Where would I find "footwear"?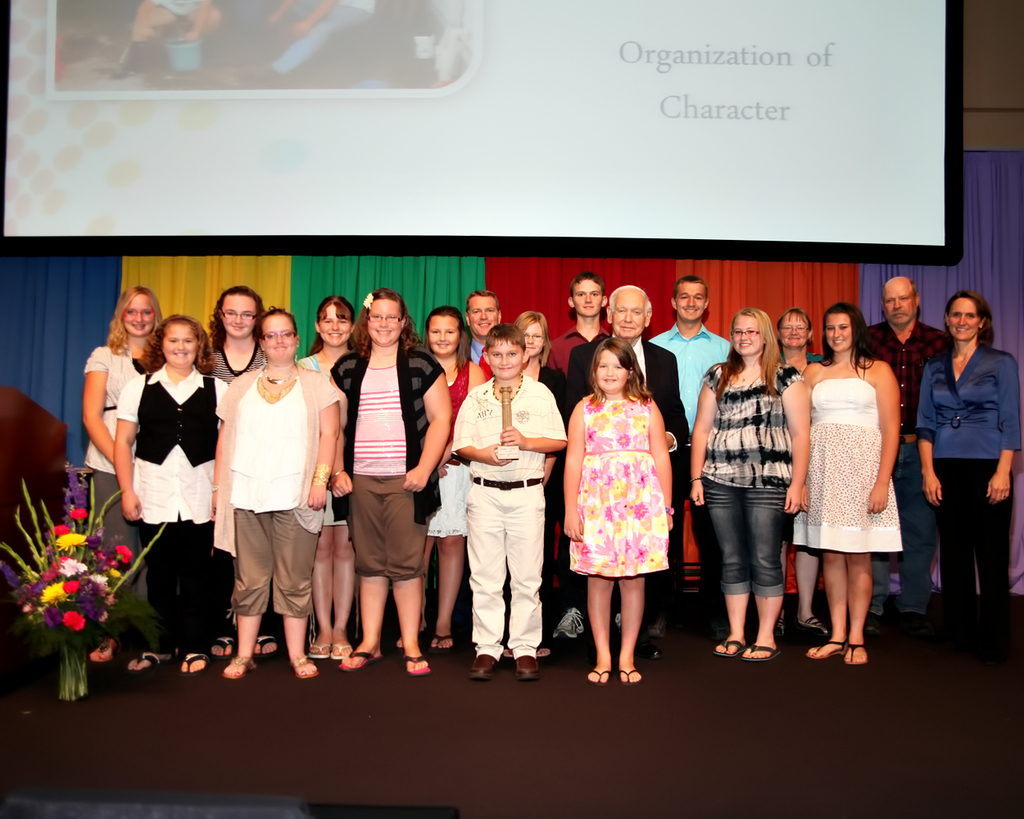
At <bbox>516, 660, 536, 676</bbox>.
